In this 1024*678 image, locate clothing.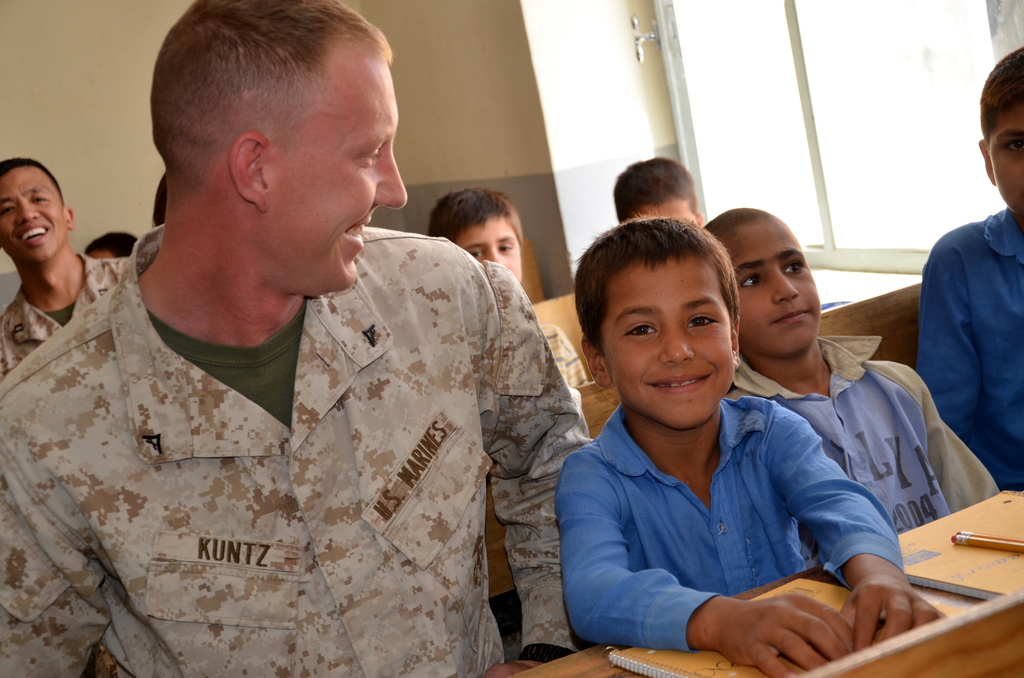
Bounding box: <bbox>559, 397, 904, 656</bbox>.
